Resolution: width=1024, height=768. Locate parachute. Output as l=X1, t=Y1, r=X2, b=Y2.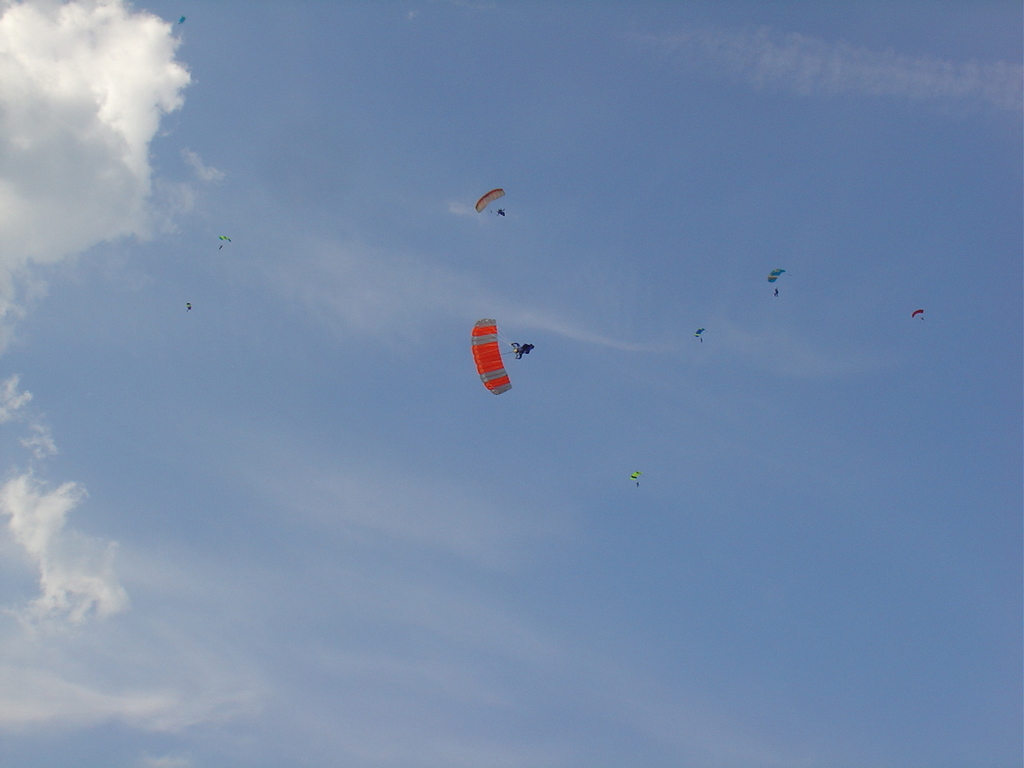
l=479, t=183, r=507, b=215.
